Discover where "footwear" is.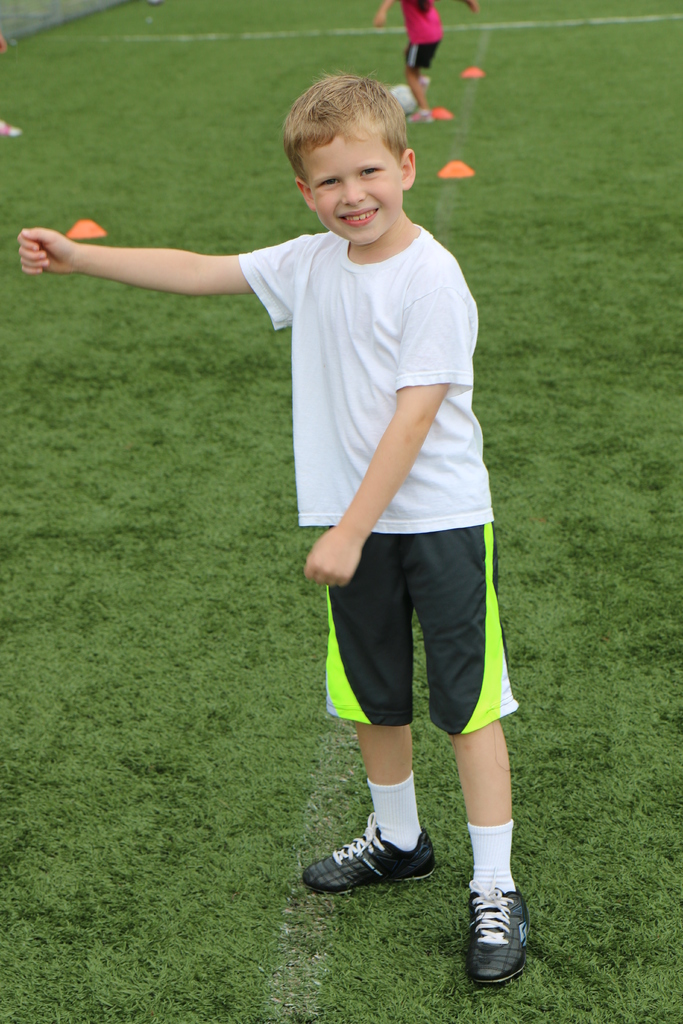
Discovered at 301:810:436:900.
